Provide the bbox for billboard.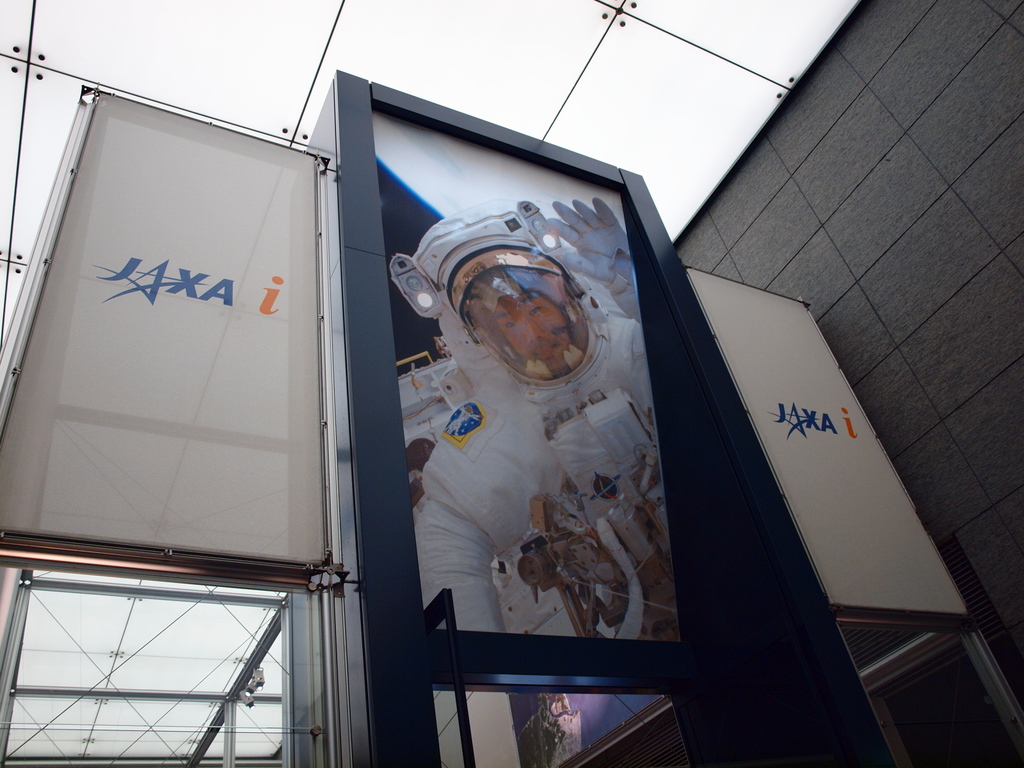
left=0, top=90, right=330, bottom=566.
